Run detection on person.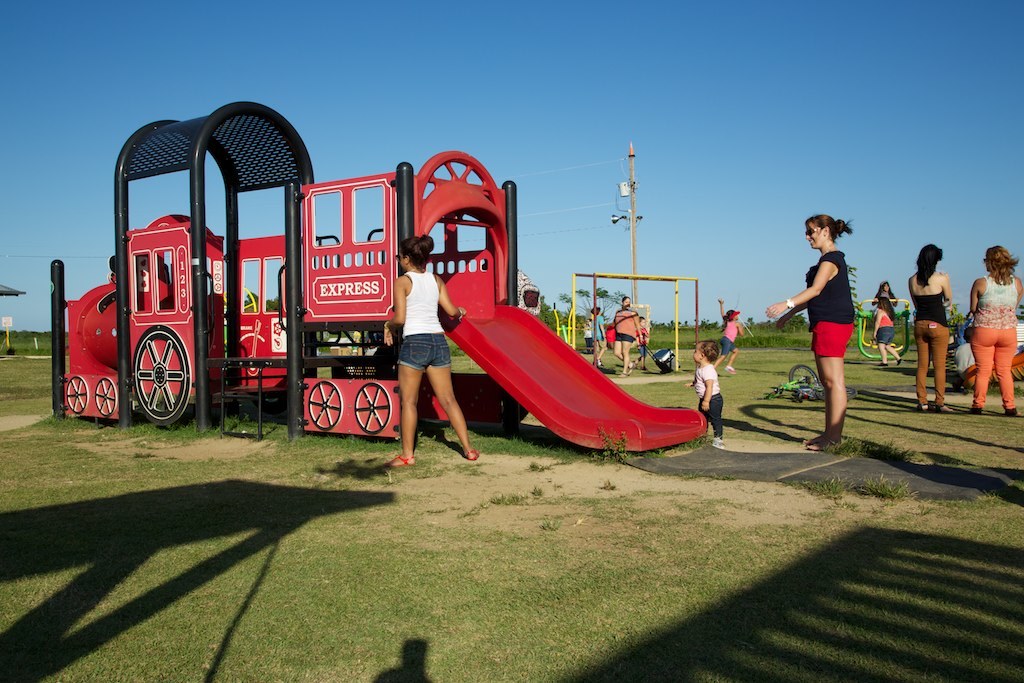
Result: {"left": 762, "top": 212, "right": 855, "bottom": 453}.
